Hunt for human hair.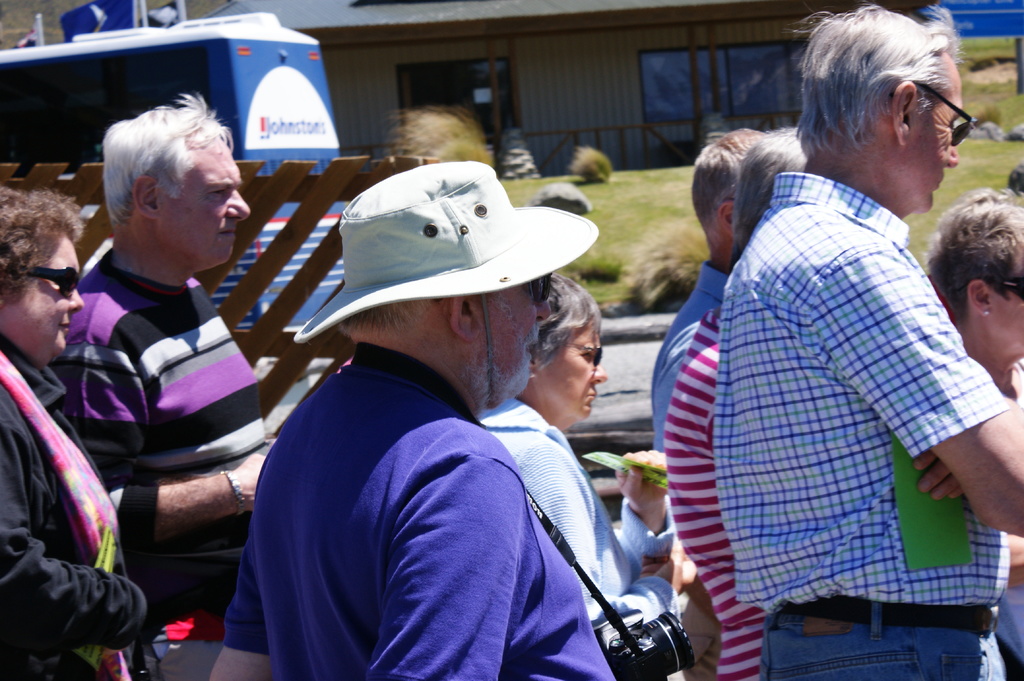
Hunted down at locate(527, 273, 602, 376).
